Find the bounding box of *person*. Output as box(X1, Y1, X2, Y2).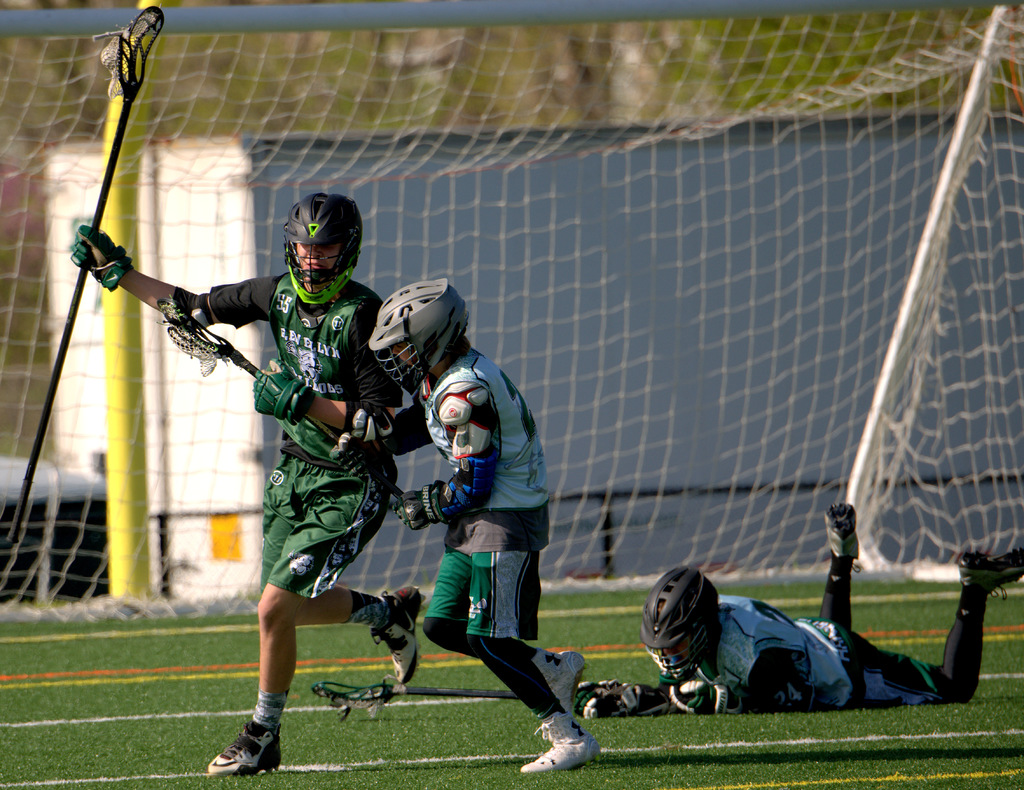
box(399, 278, 579, 777).
